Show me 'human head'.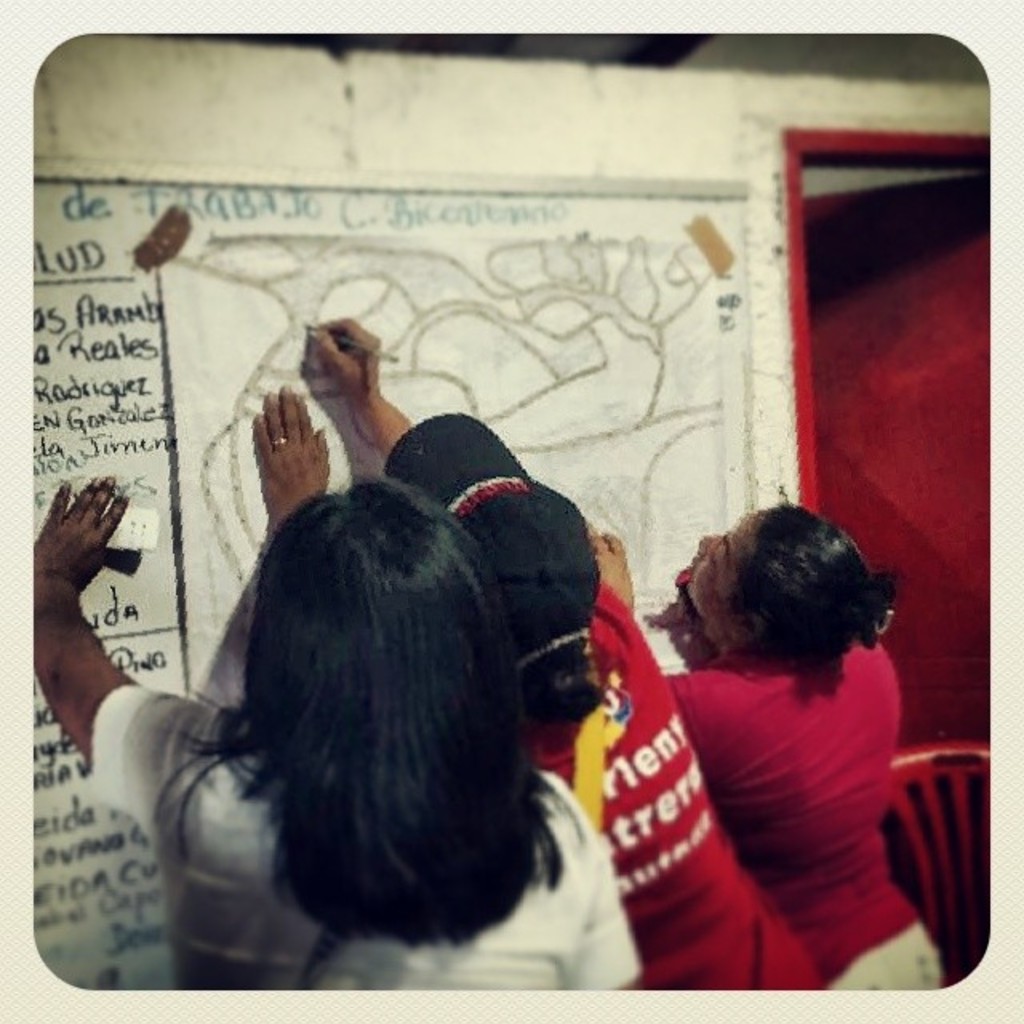
'human head' is here: Rect(454, 472, 598, 717).
